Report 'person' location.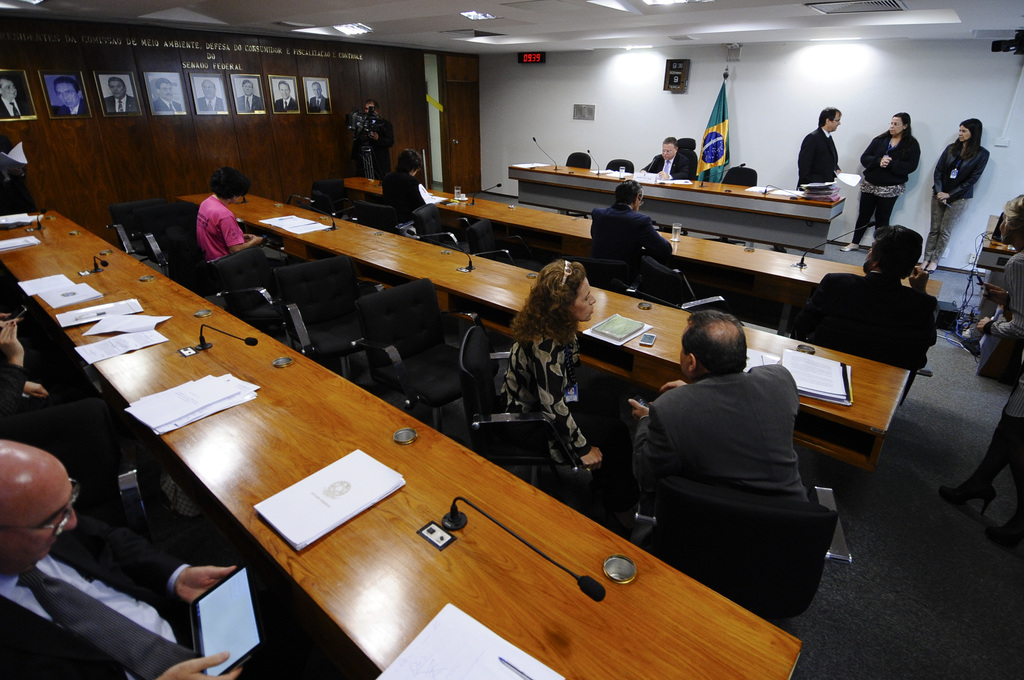
Report: bbox=(796, 109, 838, 194).
